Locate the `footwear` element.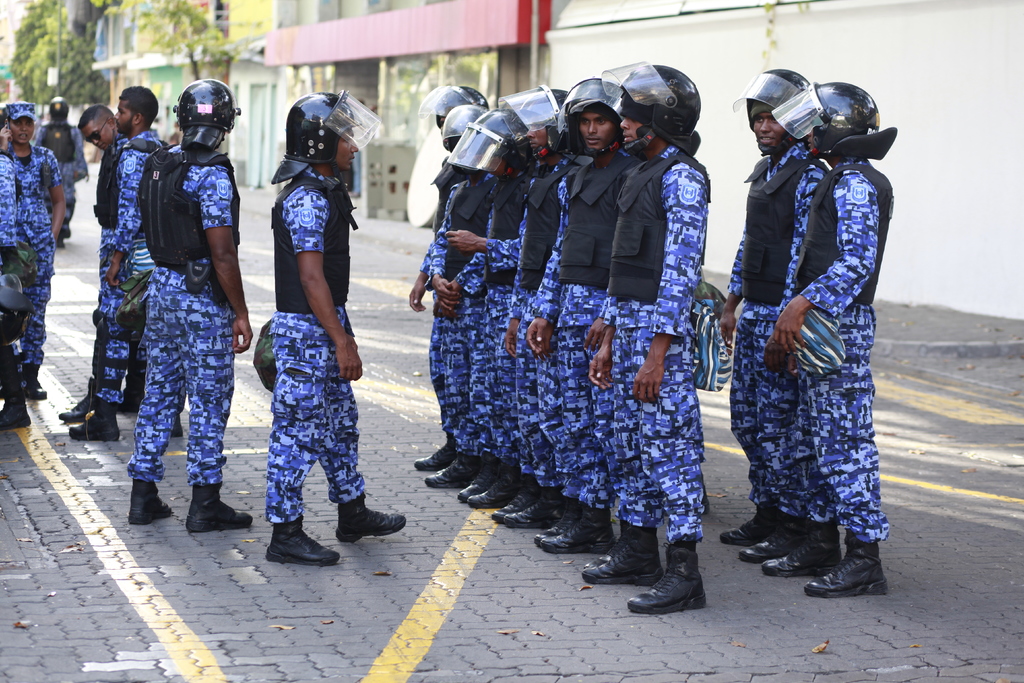
Element bbox: left=490, top=494, right=518, bottom=516.
